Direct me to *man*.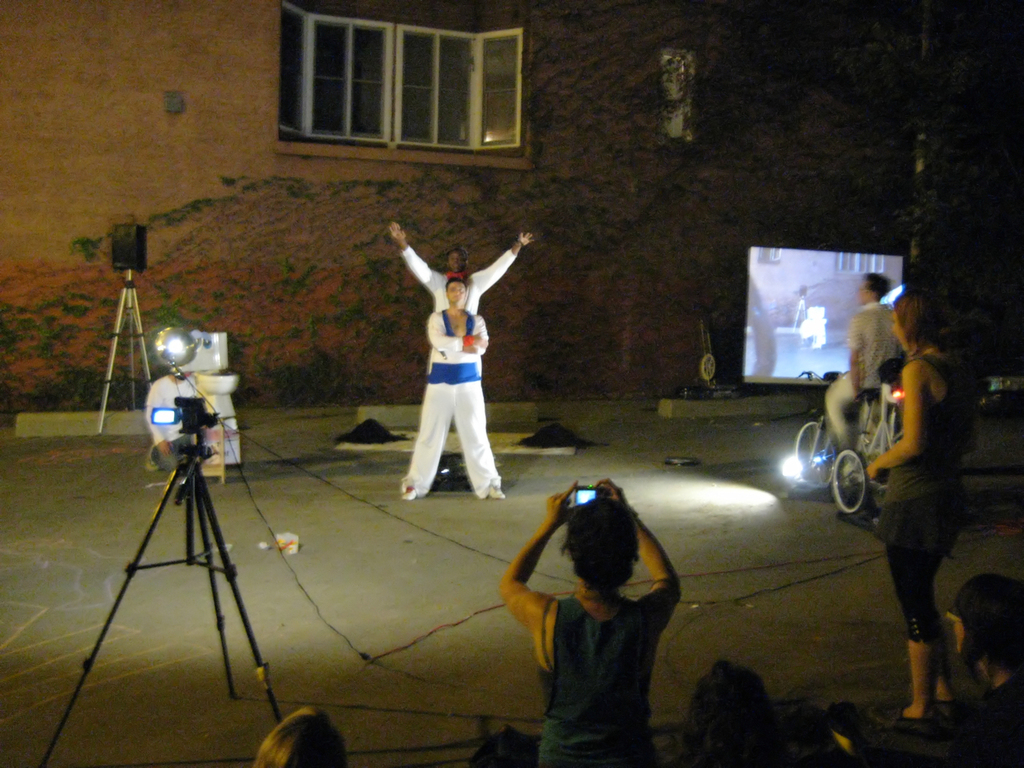
Direction: detection(823, 273, 908, 462).
